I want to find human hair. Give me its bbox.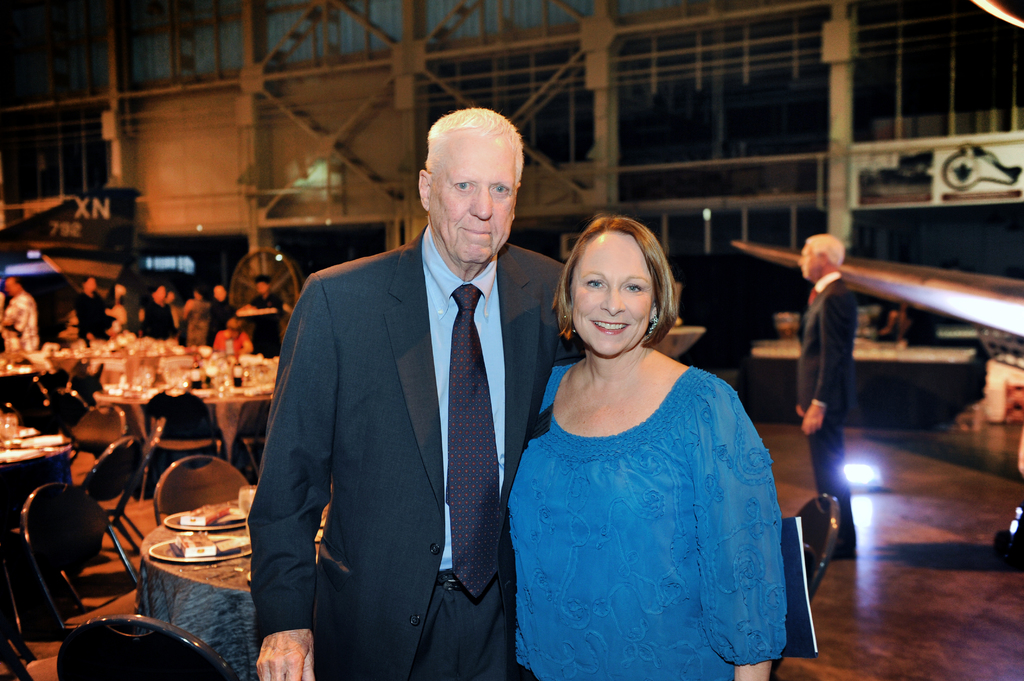
{"x1": 426, "y1": 106, "x2": 524, "y2": 182}.
